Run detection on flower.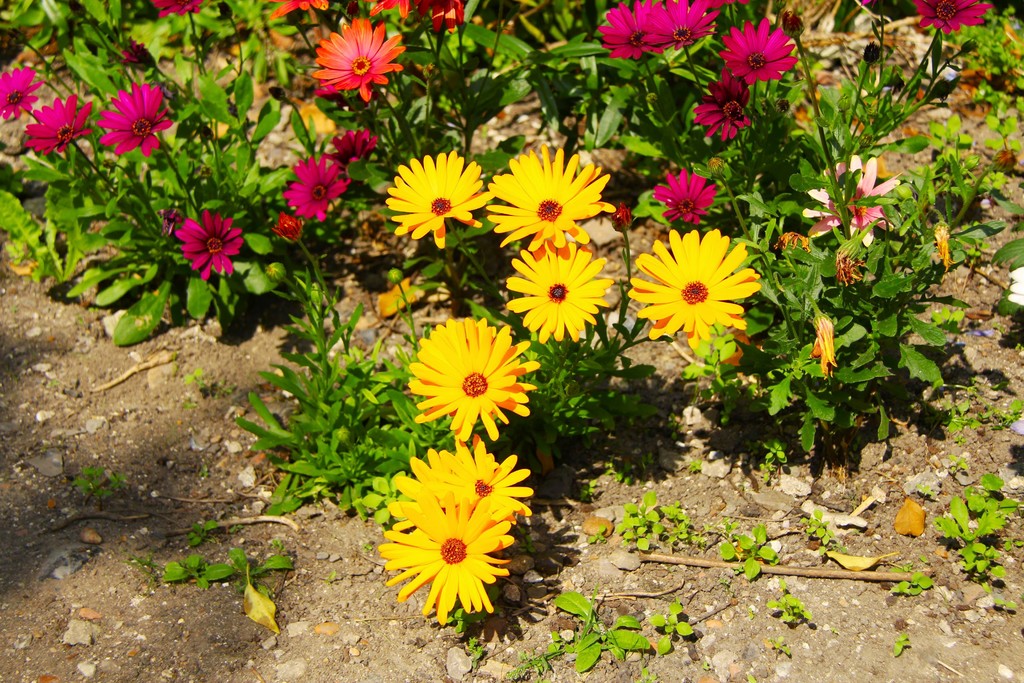
Result: Rect(648, 170, 719, 219).
